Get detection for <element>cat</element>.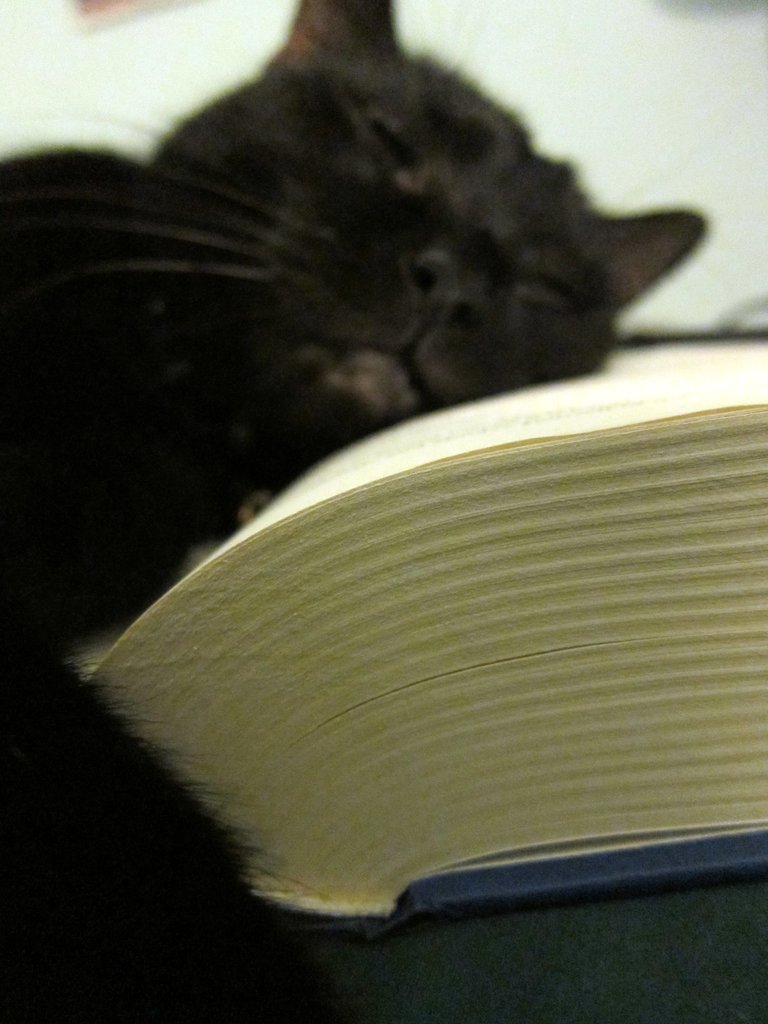
Detection: locate(0, 0, 713, 1023).
